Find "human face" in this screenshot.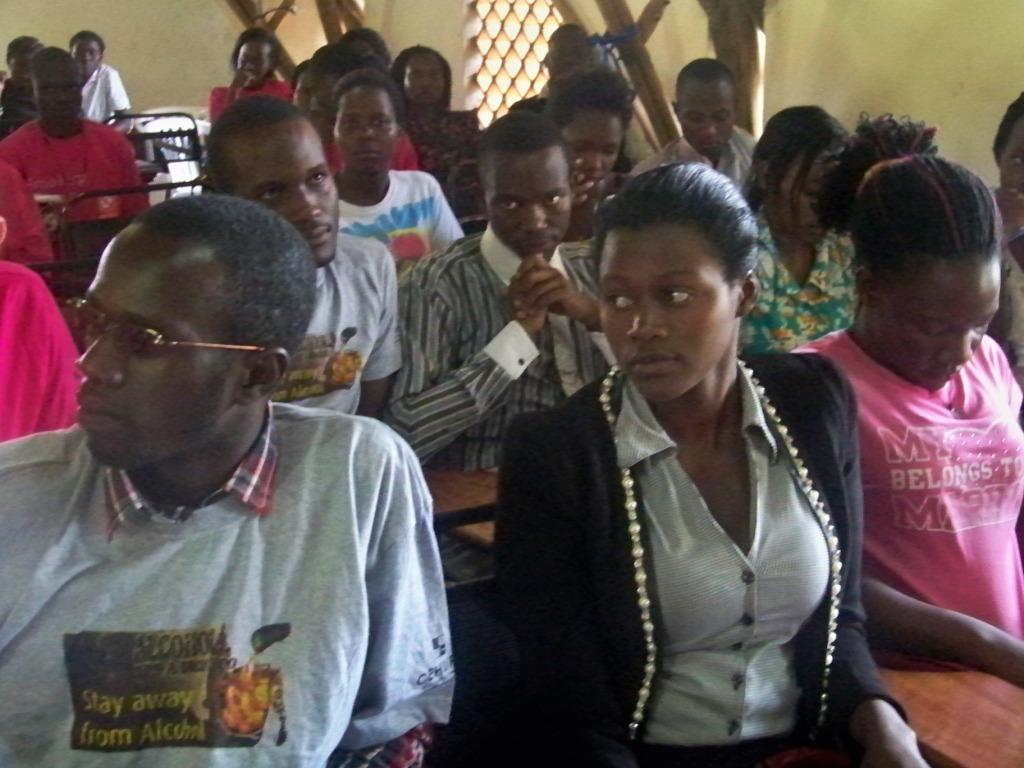
The bounding box for "human face" is locate(402, 54, 448, 107).
